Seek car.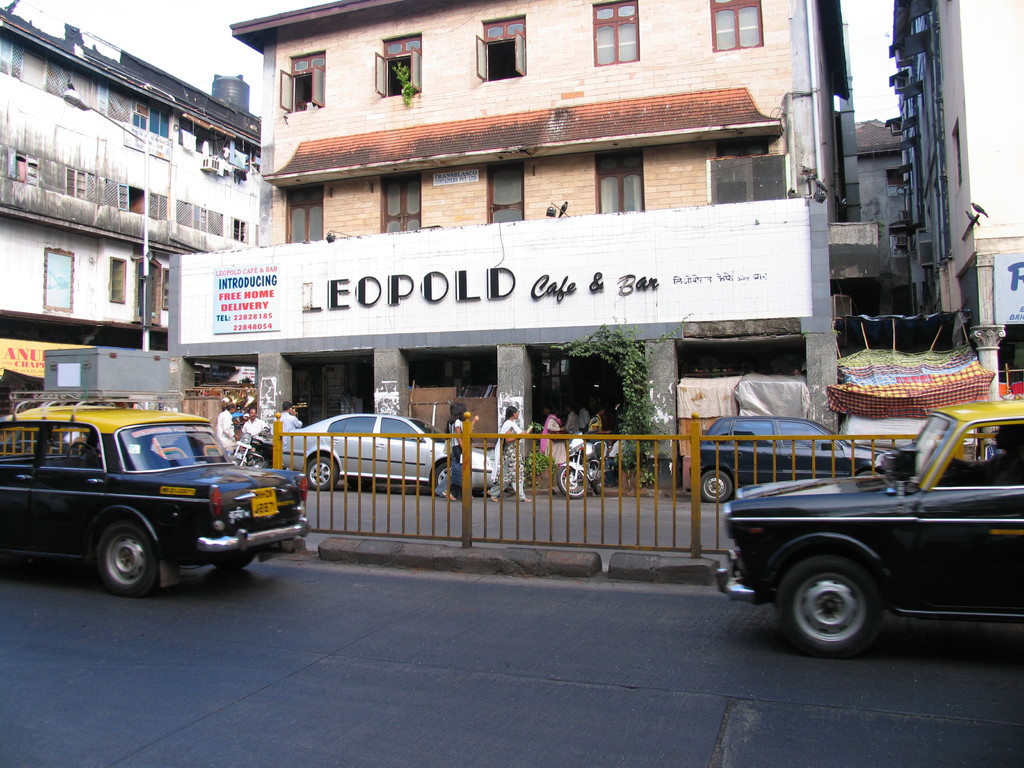
bbox(677, 412, 904, 504).
